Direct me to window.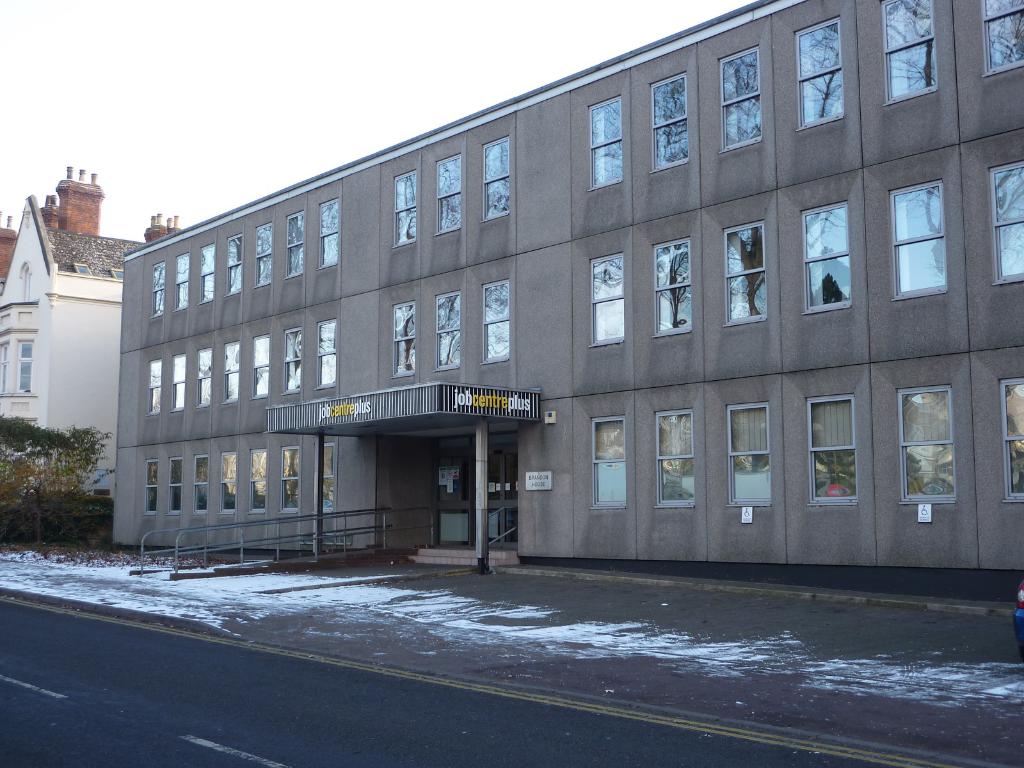
Direction: 145/457/162/515.
